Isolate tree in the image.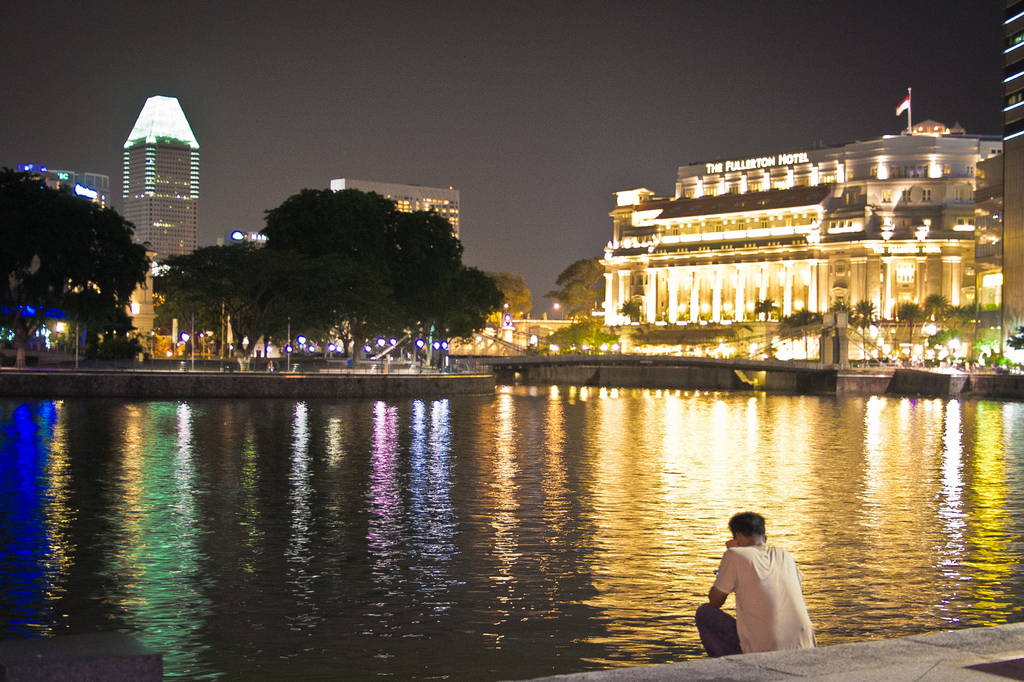
Isolated region: crop(51, 301, 140, 363).
